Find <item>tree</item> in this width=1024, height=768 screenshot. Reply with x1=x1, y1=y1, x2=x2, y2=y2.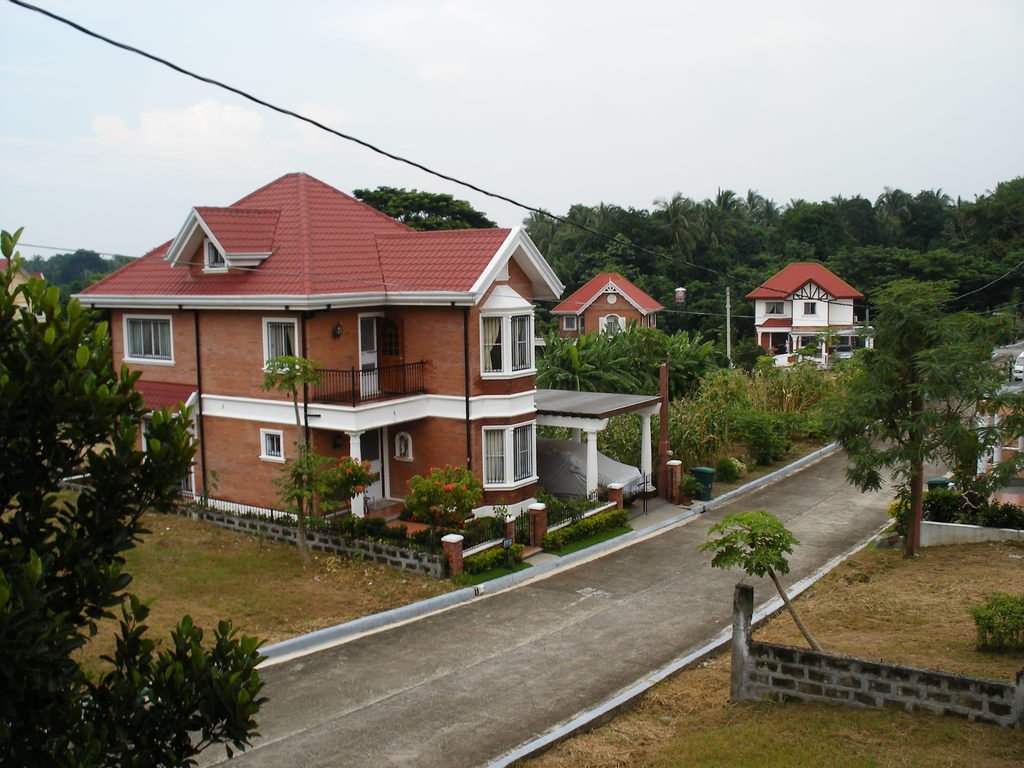
x1=351, y1=182, x2=499, y2=226.
